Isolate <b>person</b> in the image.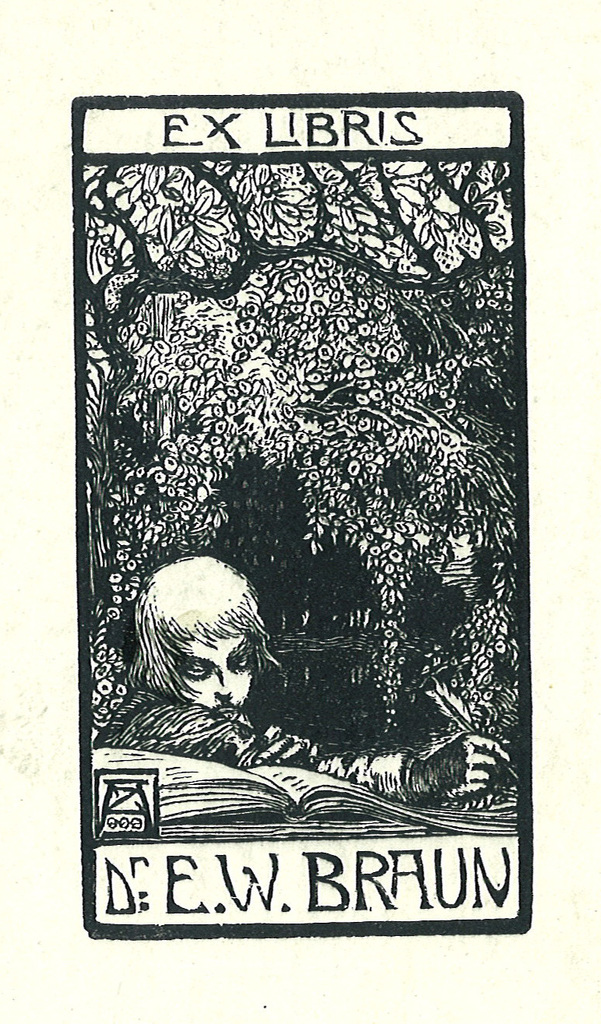
Isolated region: [x1=97, y1=561, x2=513, y2=792].
